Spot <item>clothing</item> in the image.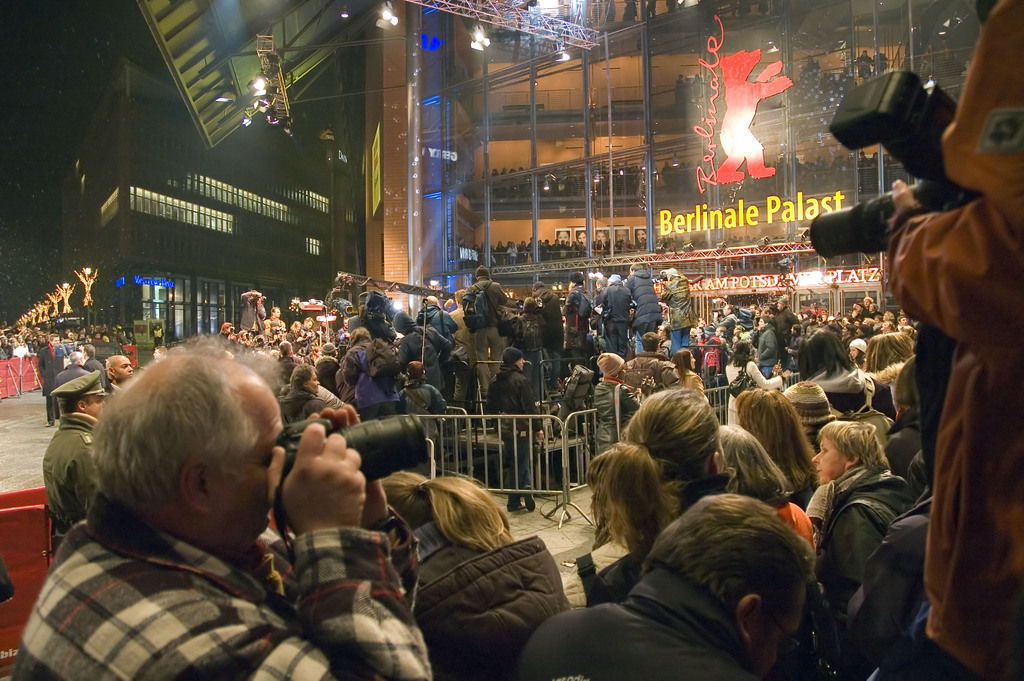
<item>clothing</item> found at x1=562, y1=281, x2=596, y2=360.
